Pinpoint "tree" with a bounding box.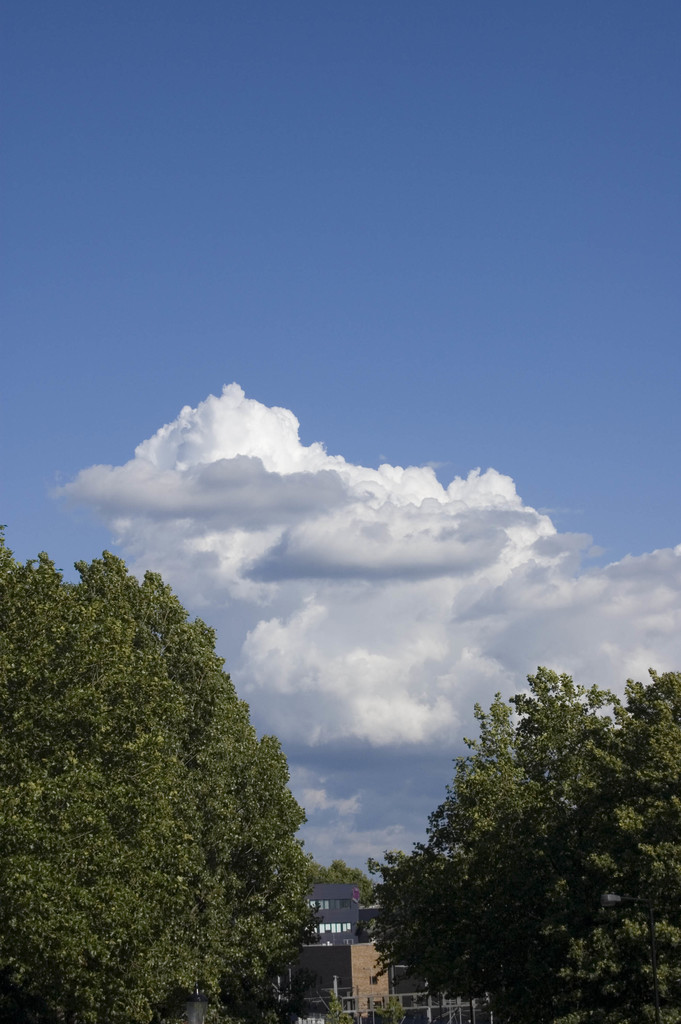
left=393, top=660, right=655, bottom=1023.
